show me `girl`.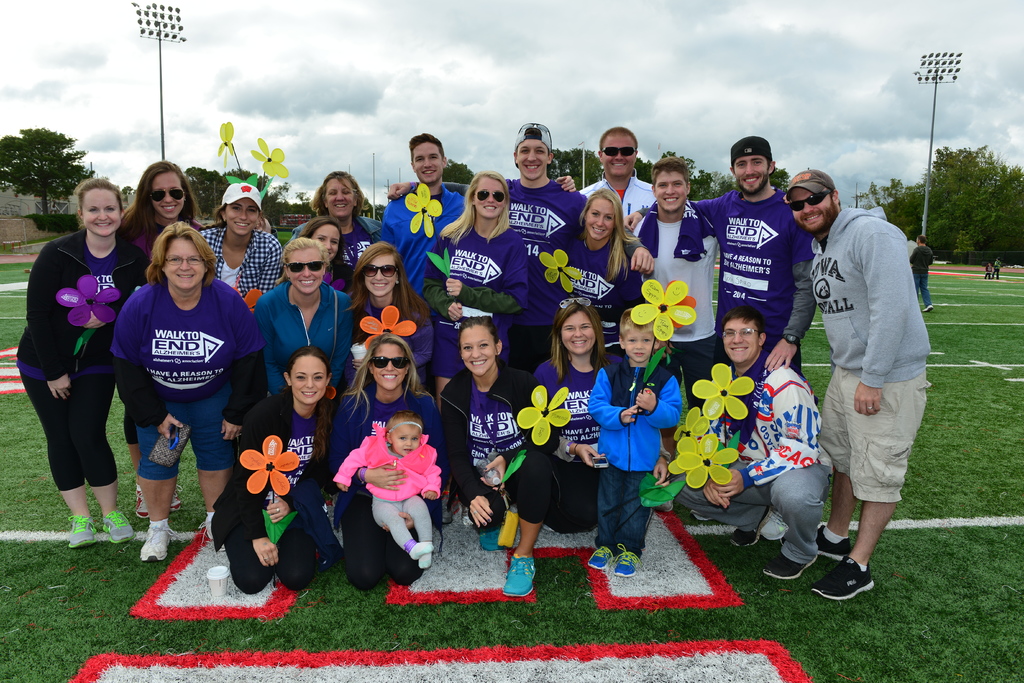
`girl` is here: (210, 348, 338, 593).
